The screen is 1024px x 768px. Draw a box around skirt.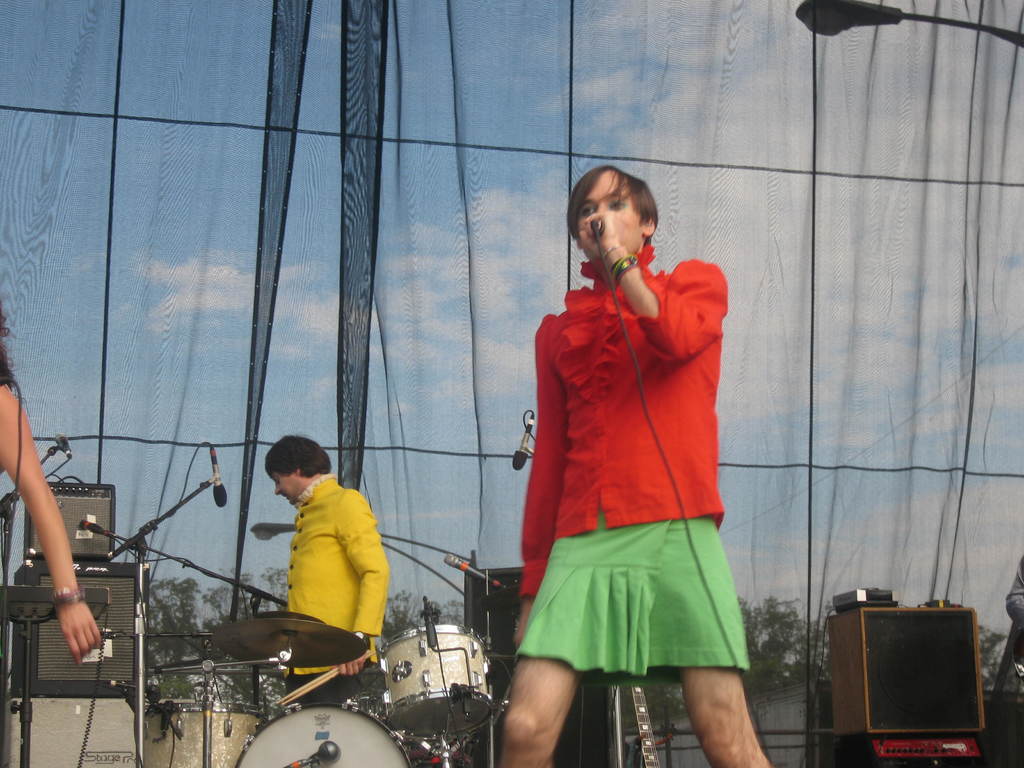
select_region(511, 509, 752, 691).
